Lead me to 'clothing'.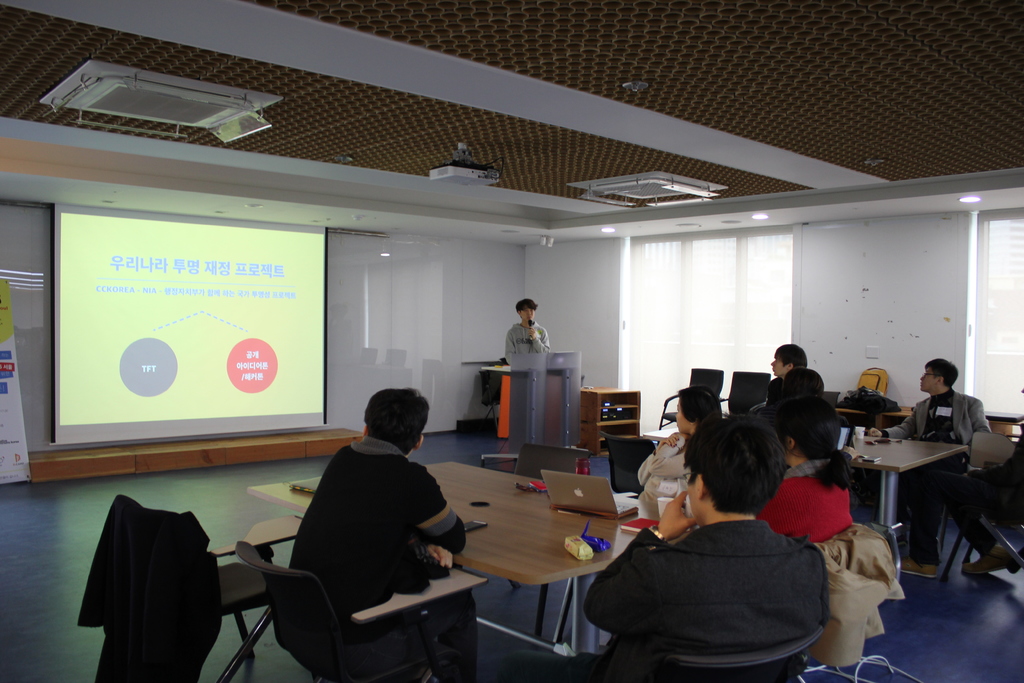
Lead to [left=811, top=516, right=906, bottom=664].
